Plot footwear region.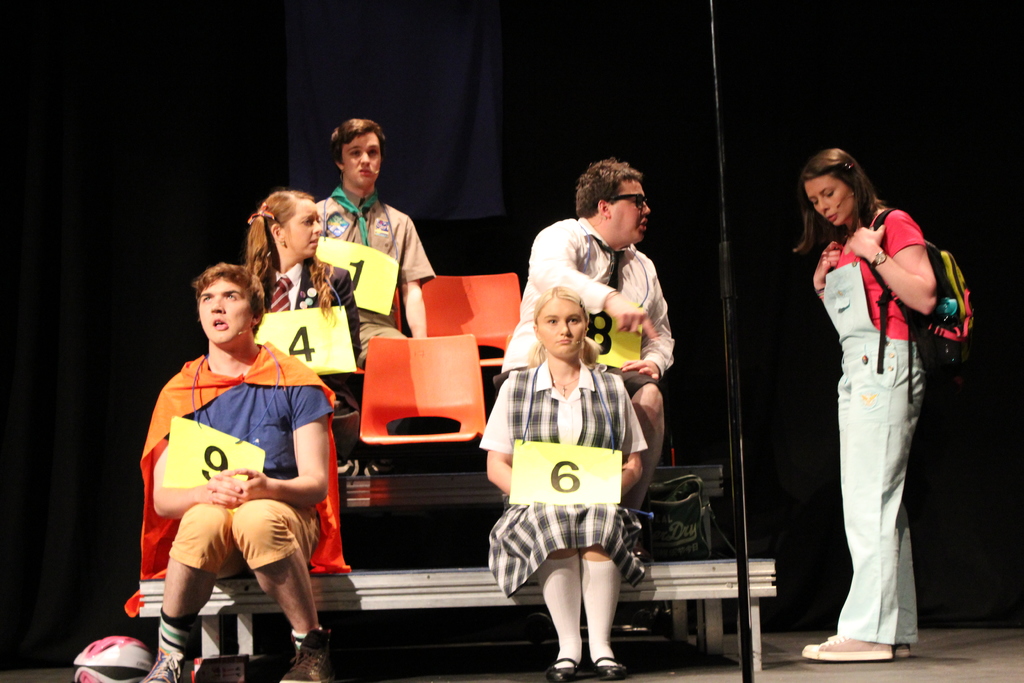
Plotted at box(870, 639, 906, 666).
